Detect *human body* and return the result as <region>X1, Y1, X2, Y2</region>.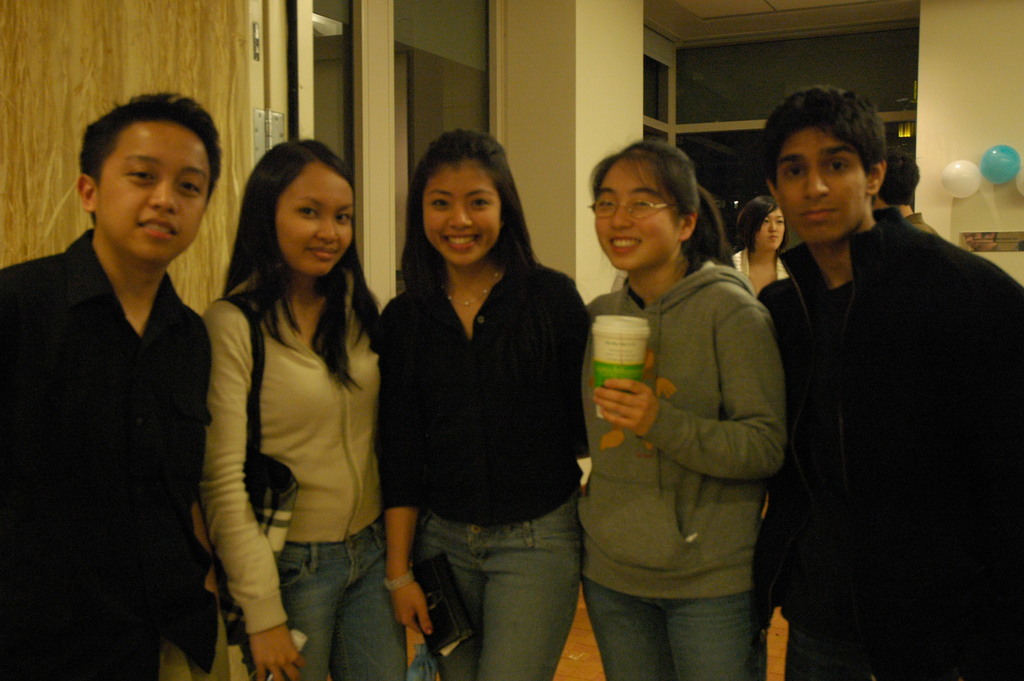
<region>1, 230, 221, 680</region>.
